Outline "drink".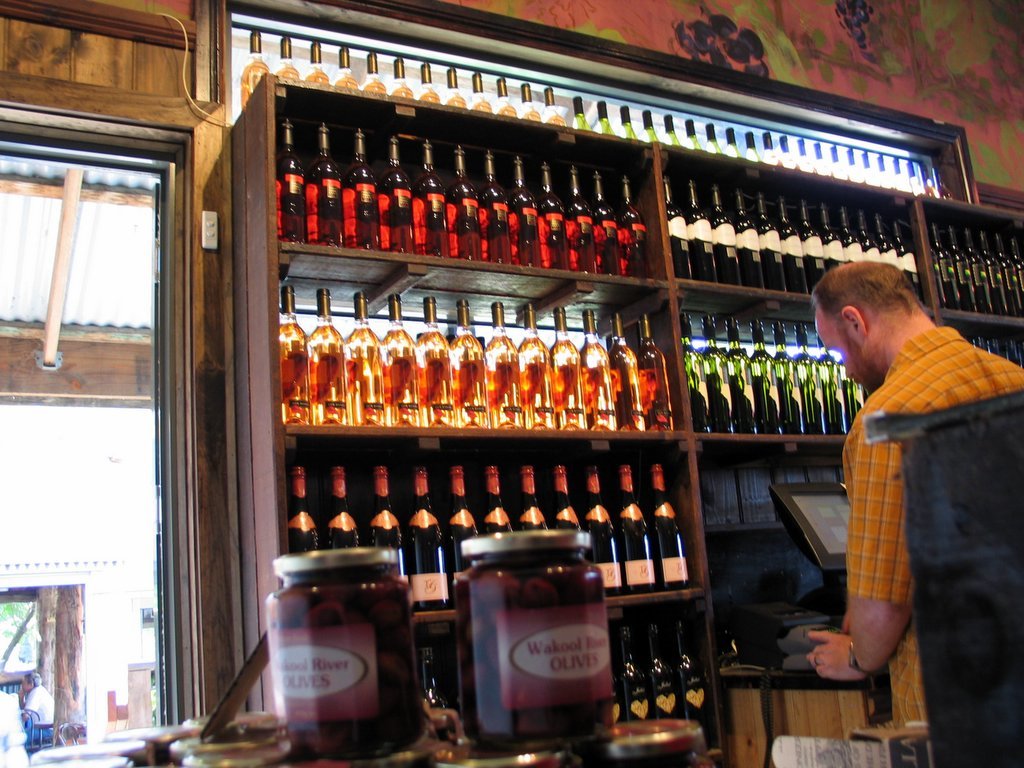
Outline: [607, 343, 645, 427].
